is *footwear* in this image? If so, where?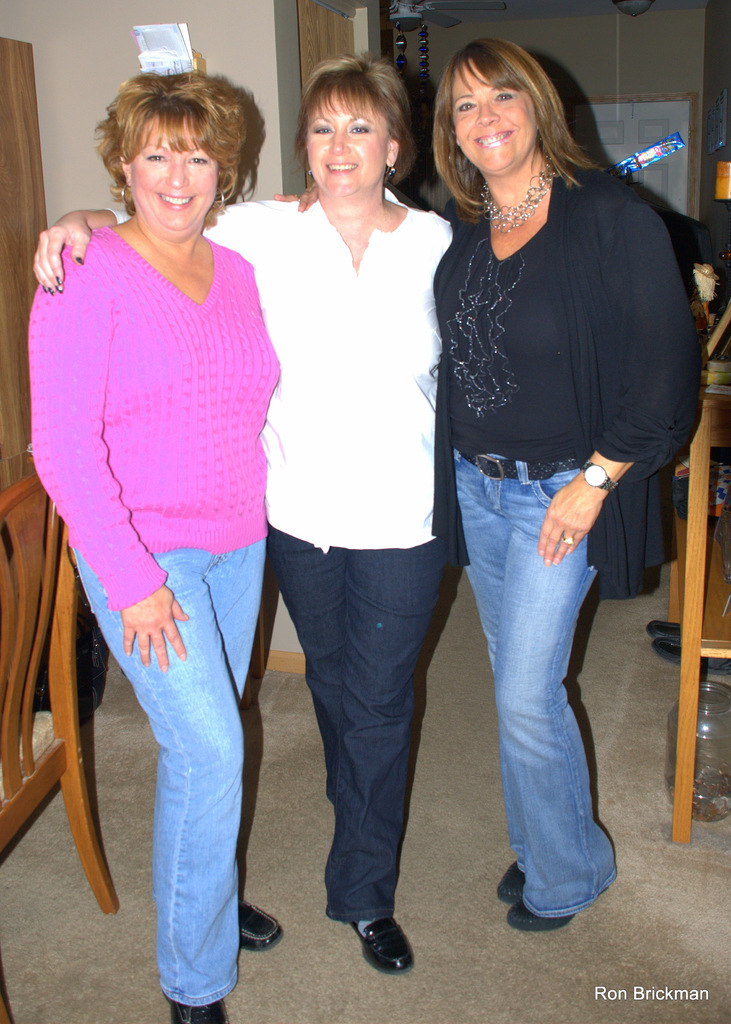
Yes, at (240,902,287,956).
